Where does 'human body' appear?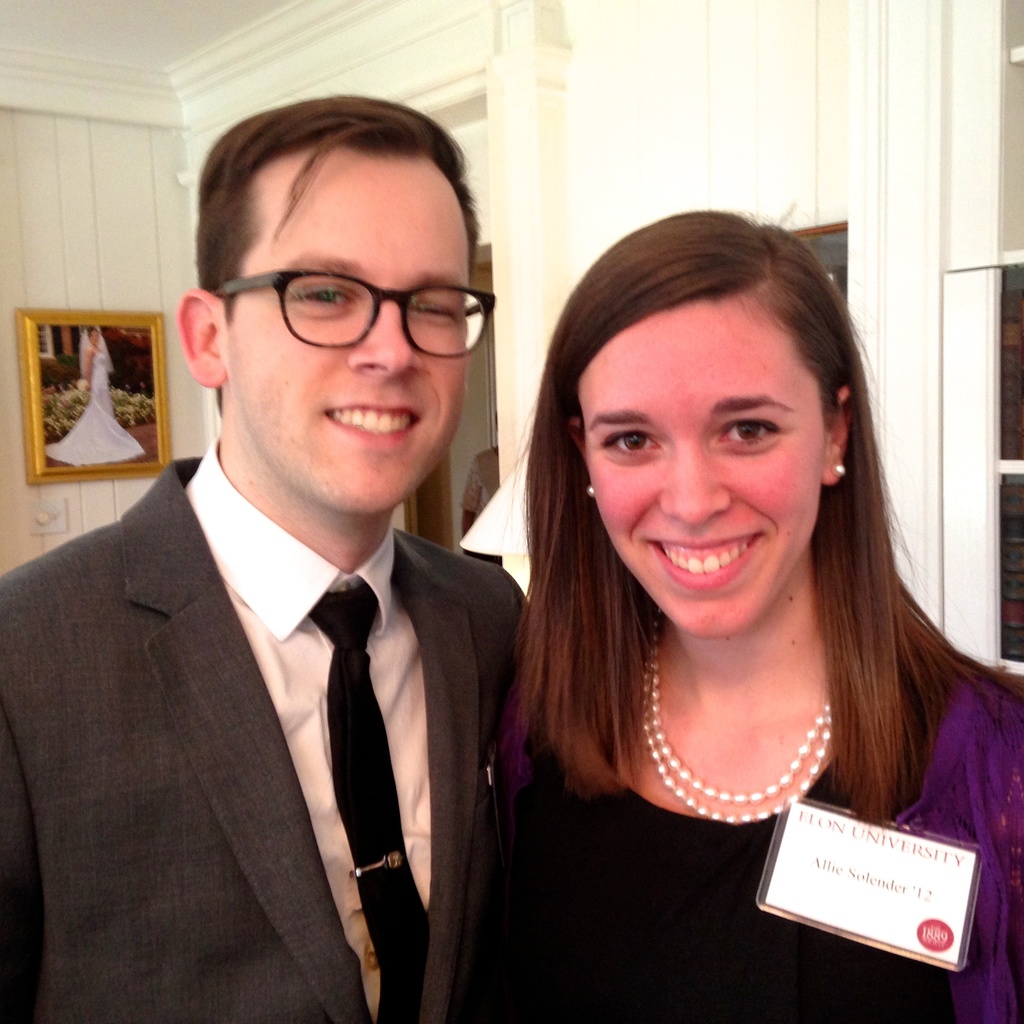
Appears at [left=39, top=344, right=144, bottom=469].
